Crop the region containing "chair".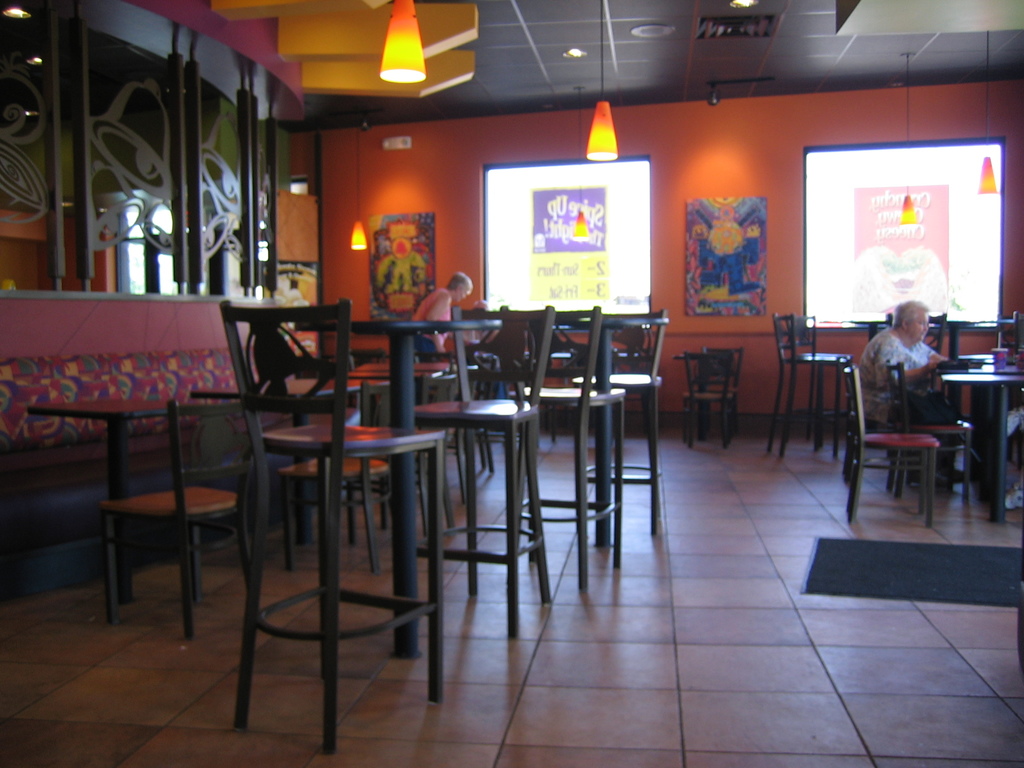
Crop region: l=575, t=306, r=671, b=541.
